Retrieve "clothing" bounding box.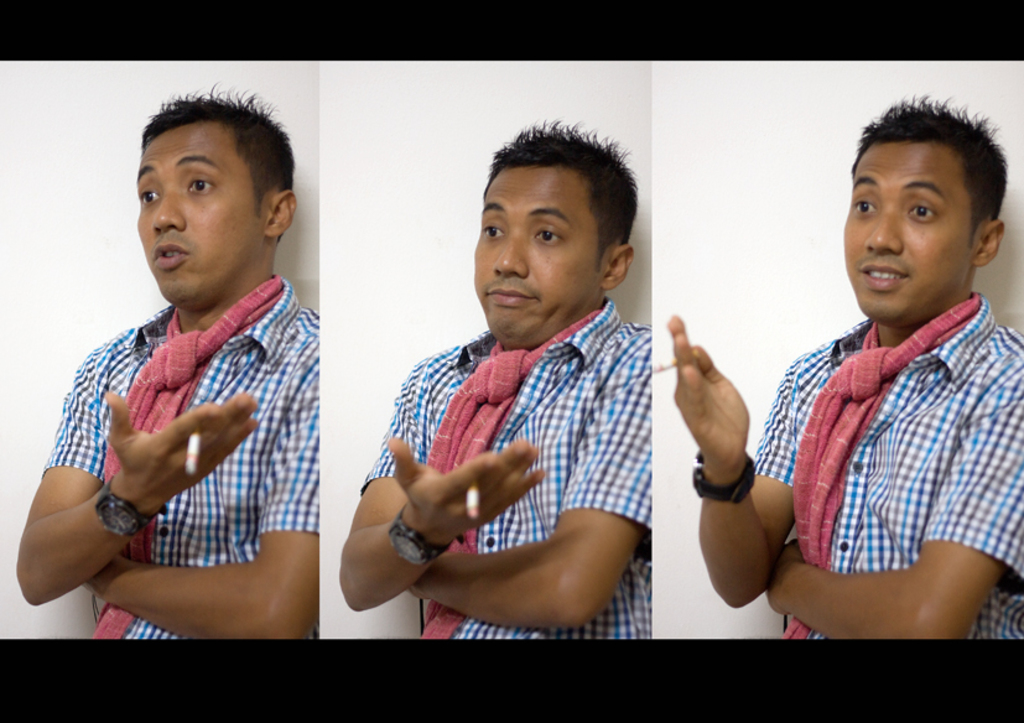
Bounding box: rect(359, 293, 651, 639).
